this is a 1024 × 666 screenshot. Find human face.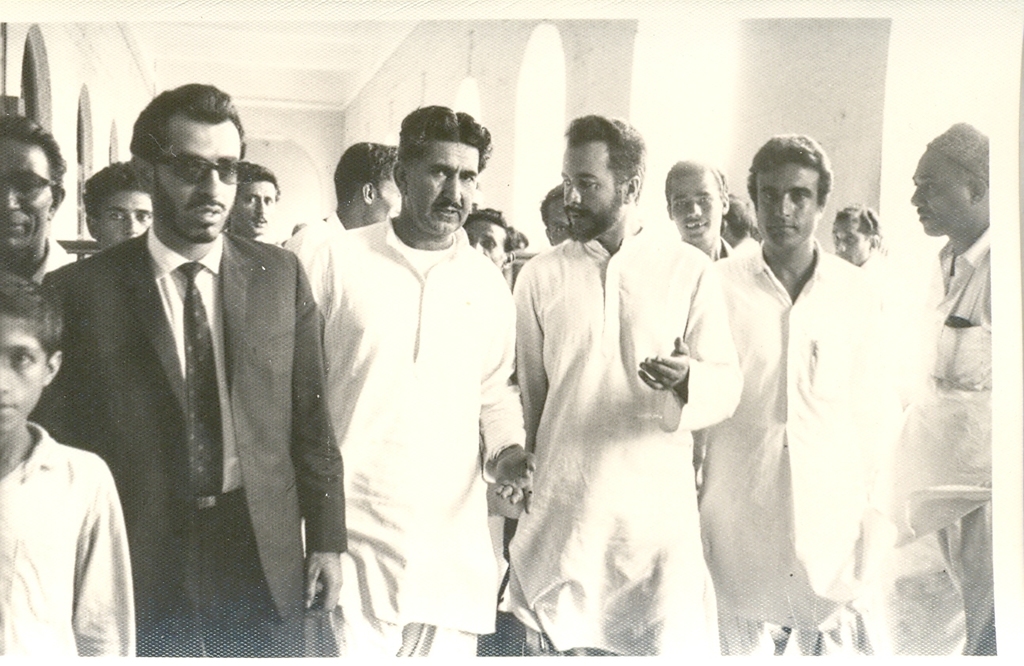
Bounding box: <bbox>377, 178, 404, 222</bbox>.
